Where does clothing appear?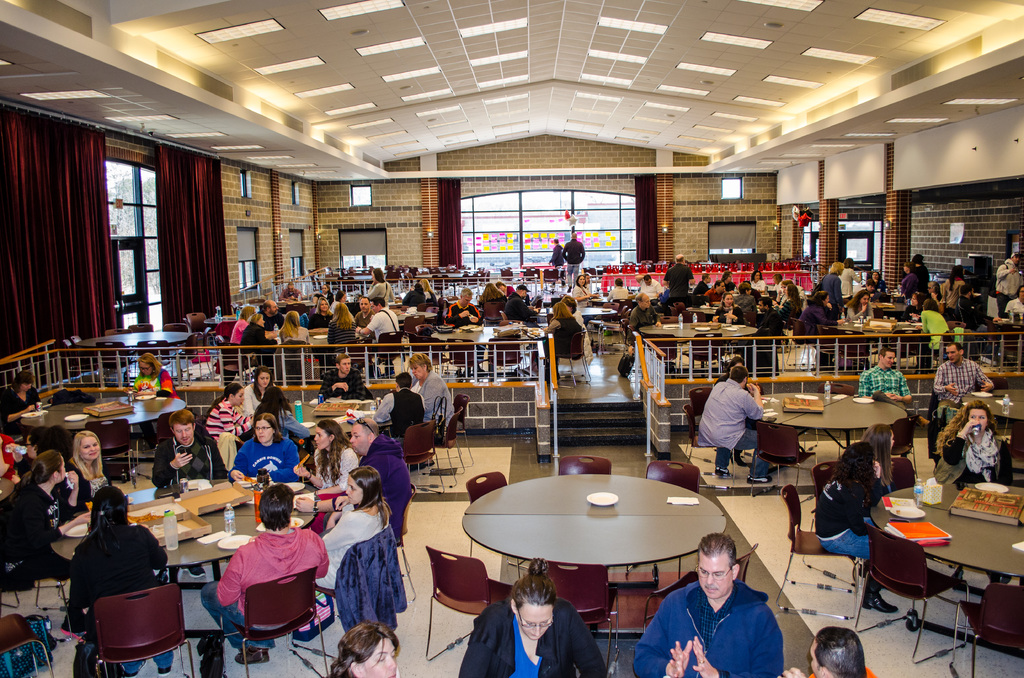
Appears at x1=452, y1=599, x2=609, y2=677.
